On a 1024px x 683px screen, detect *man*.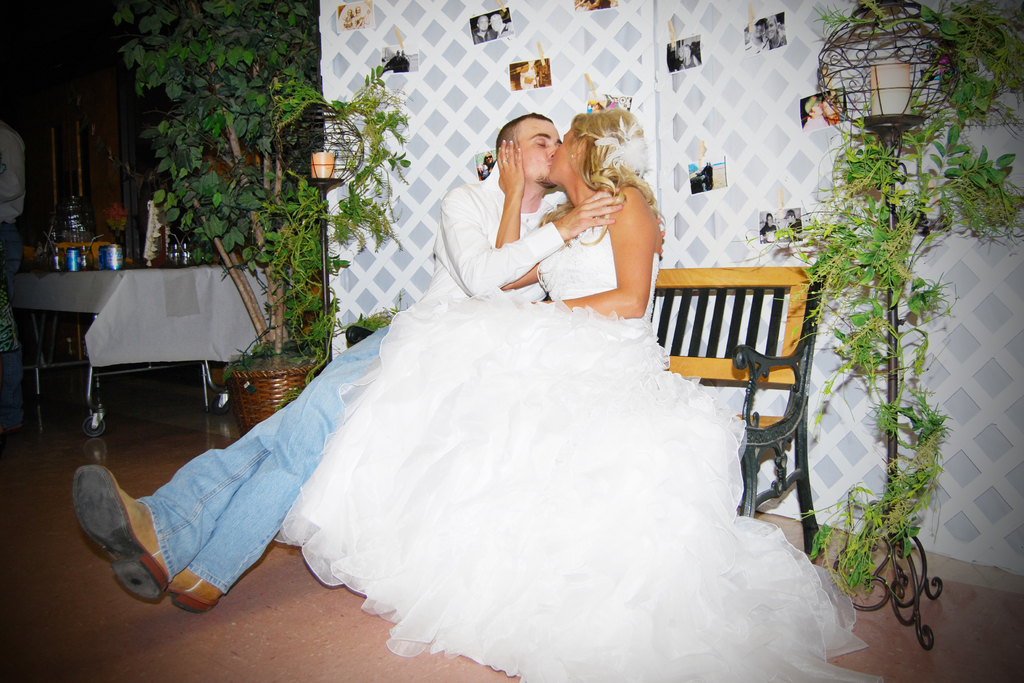
<bbox>0, 113, 27, 440</bbox>.
